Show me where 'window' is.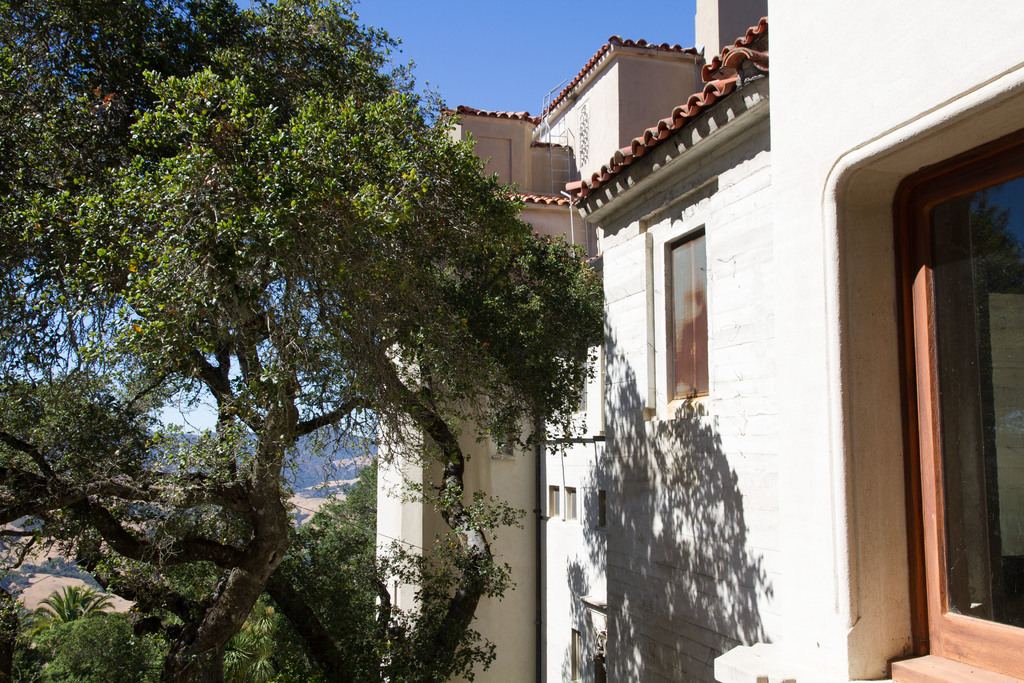
'window' is at 886:117:1023:682.
